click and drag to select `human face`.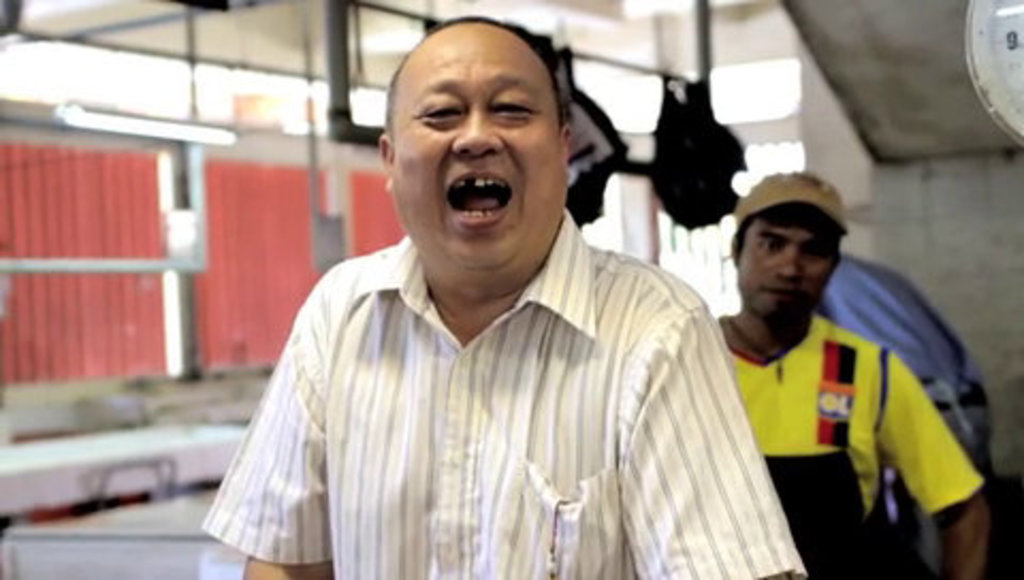
Selection: <region>393, 30, 567, 275</region>.
